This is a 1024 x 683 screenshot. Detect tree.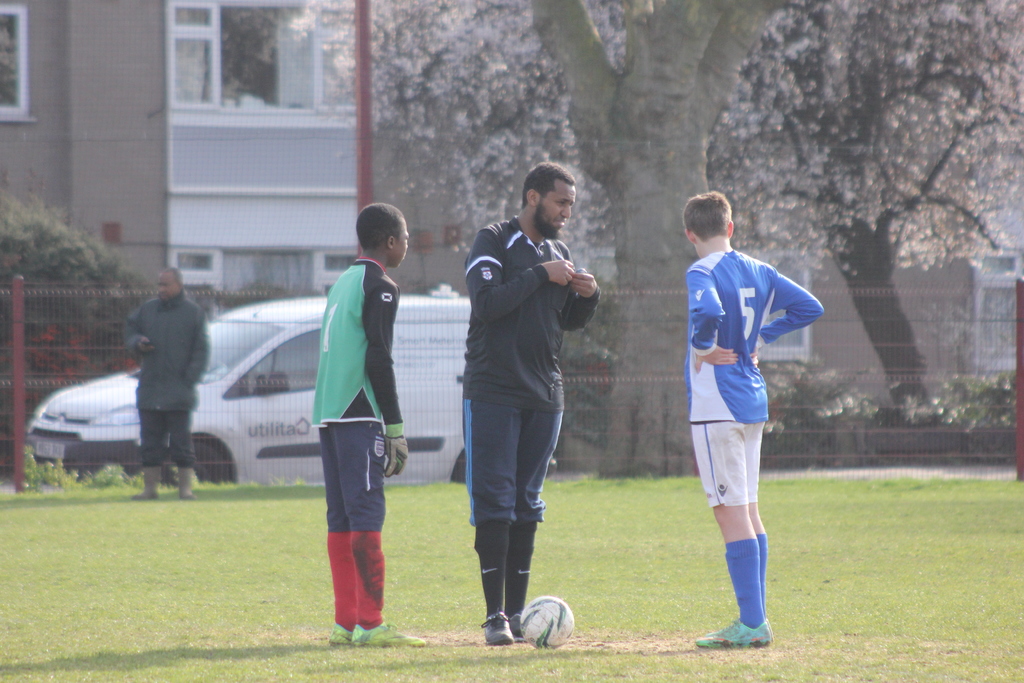
(left=771, top=32, right=1012, bottom=386).
